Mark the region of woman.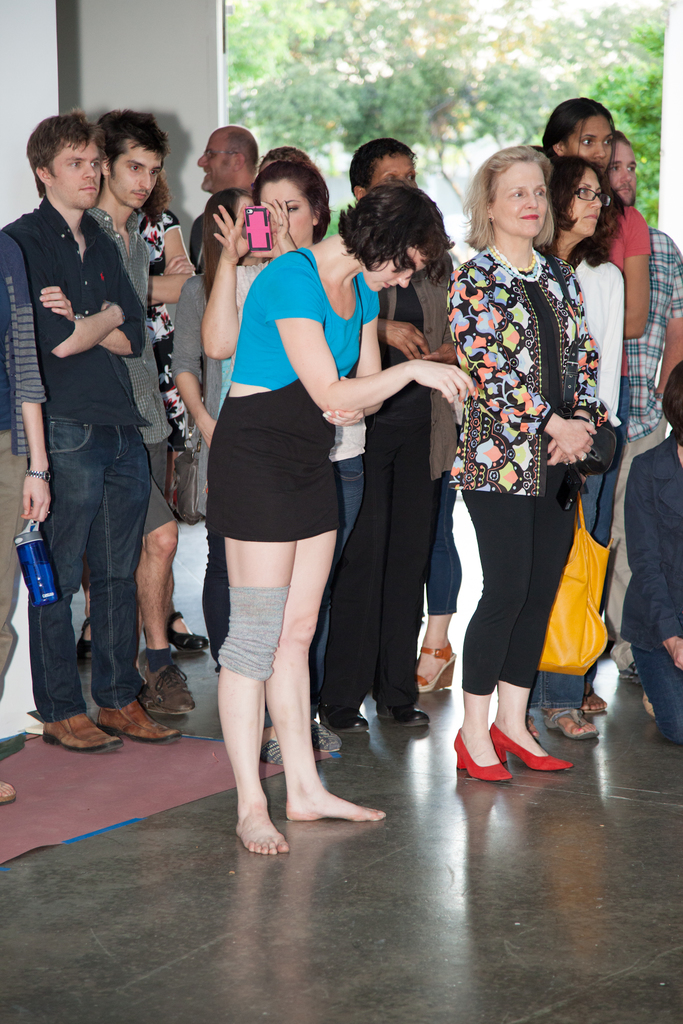
Region: region(162, 189, 253, 520).
